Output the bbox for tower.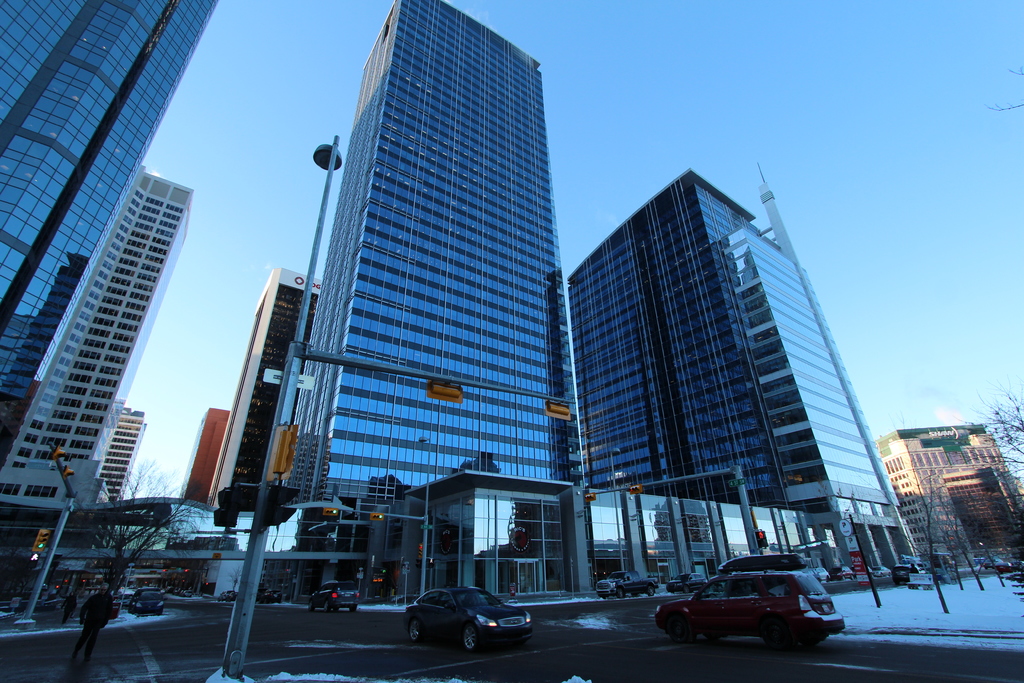
l=4, t=159, r=188, b=540.
